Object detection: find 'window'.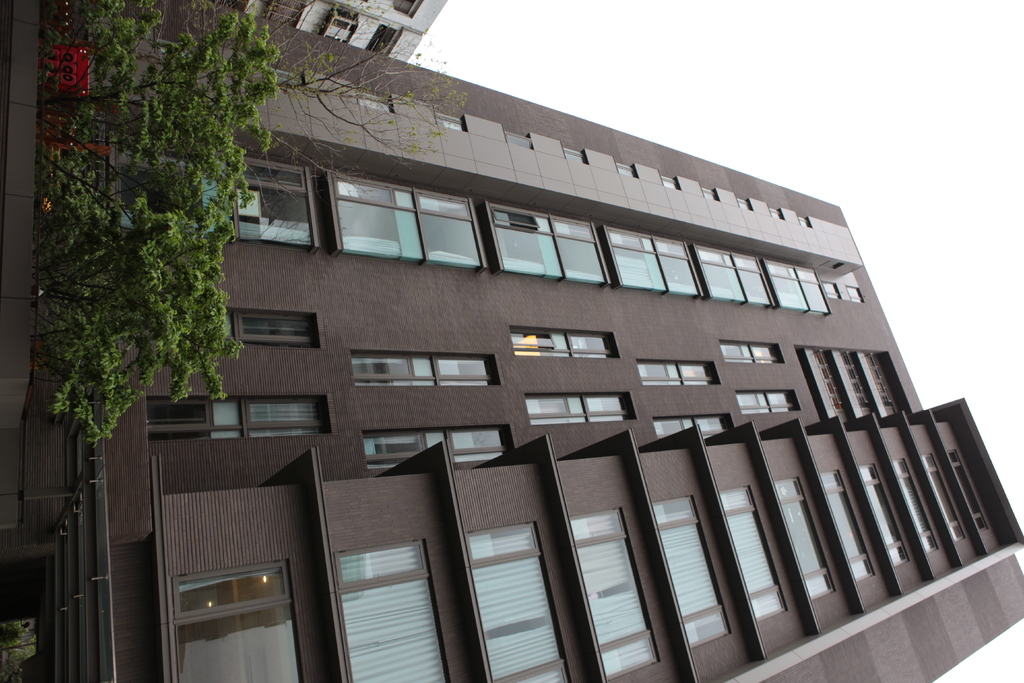
region(653, 416, 733, 440).
